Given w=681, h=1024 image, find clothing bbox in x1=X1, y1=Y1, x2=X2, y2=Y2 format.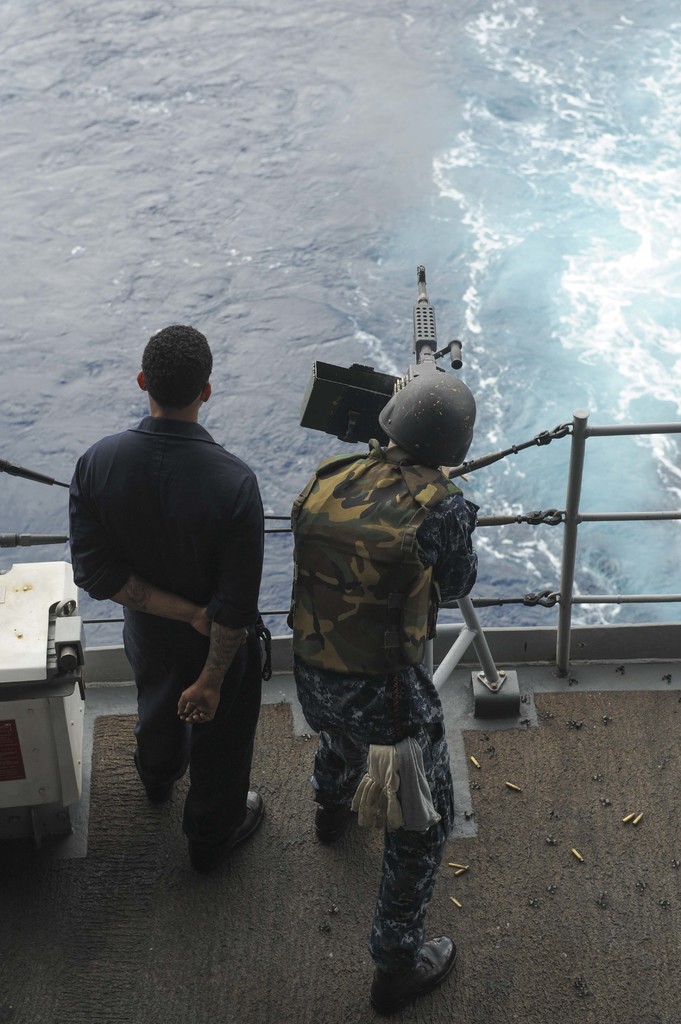
x1=287, y1=444, x2=478, y2=970.
